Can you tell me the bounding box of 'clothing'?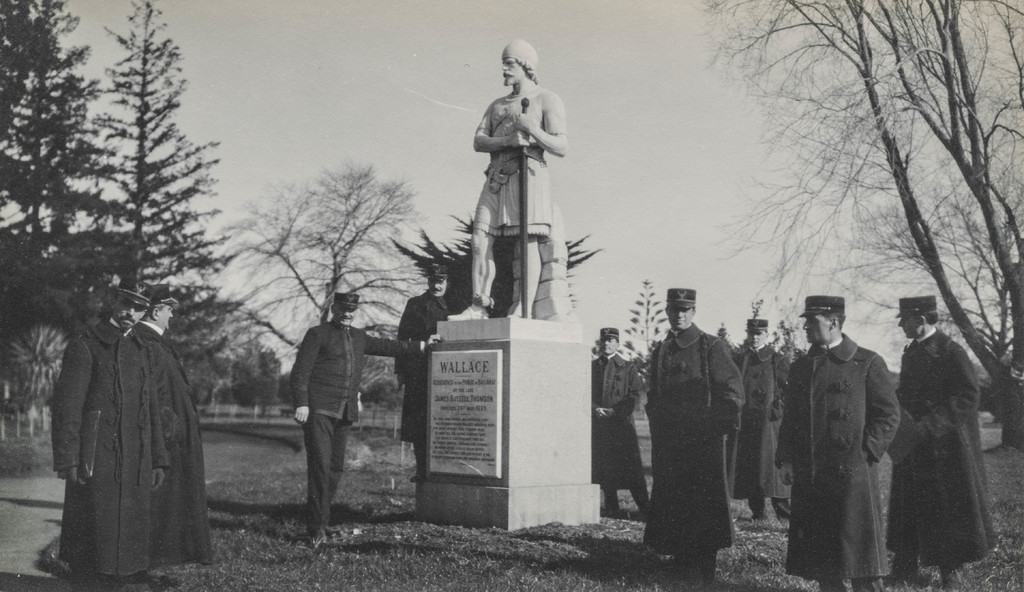
126:317:214:566.
